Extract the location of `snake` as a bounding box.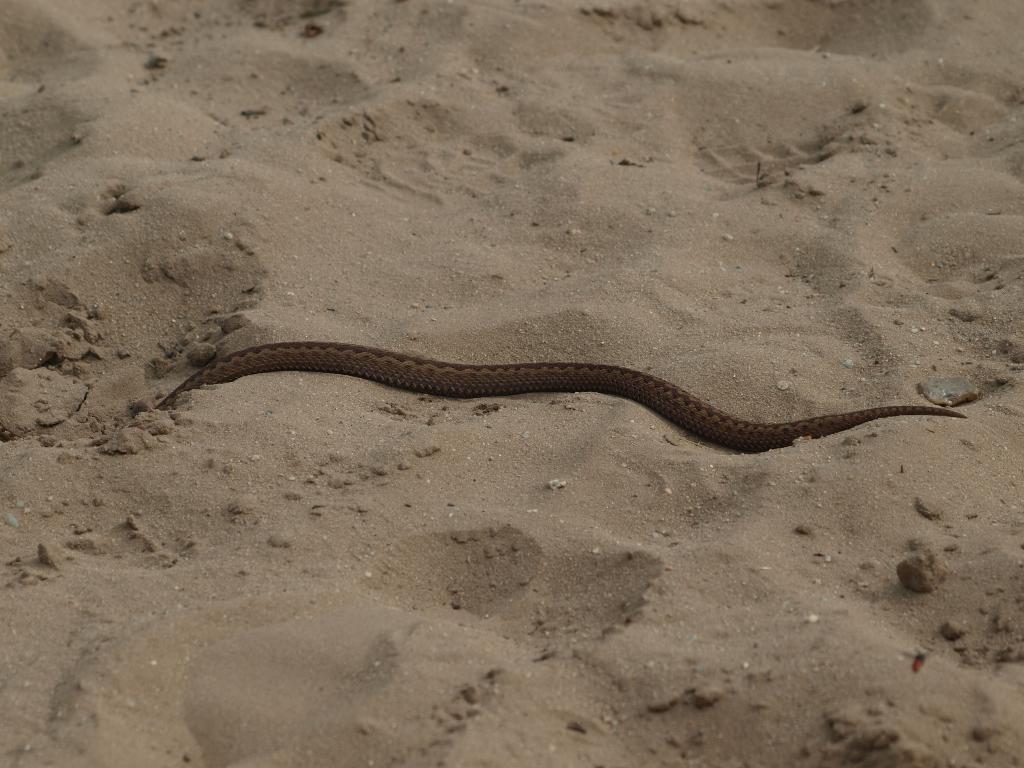
crop(122, 301, 950, 483).
